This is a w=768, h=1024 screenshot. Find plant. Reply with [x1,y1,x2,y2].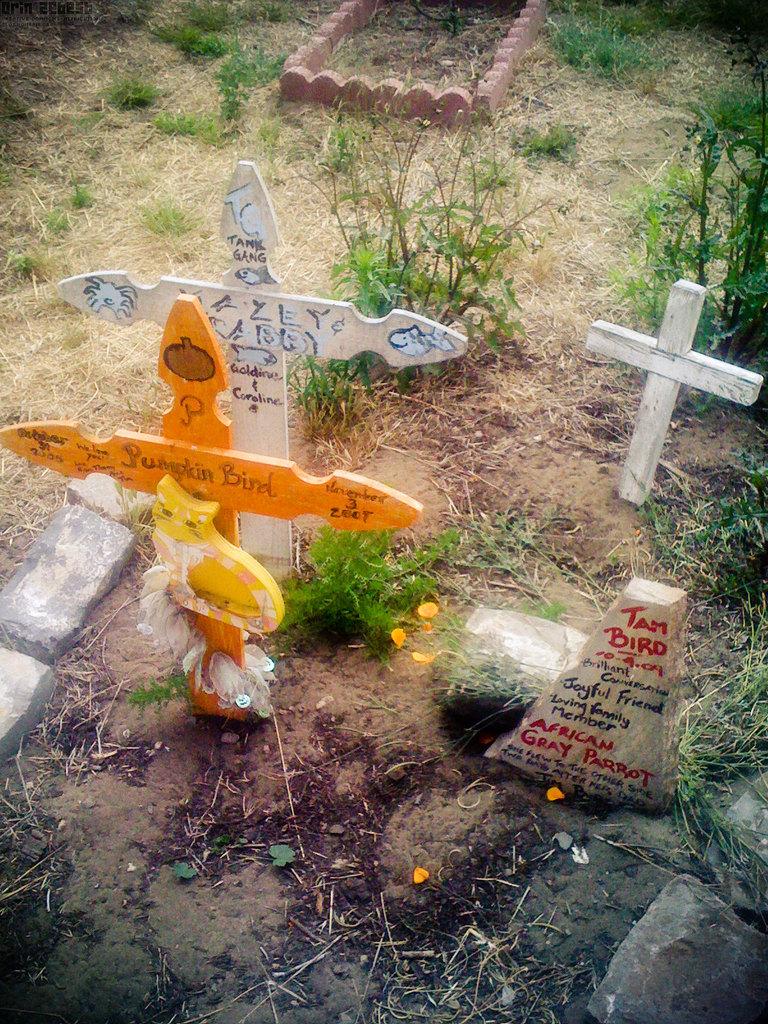
[3,250,36,283].
